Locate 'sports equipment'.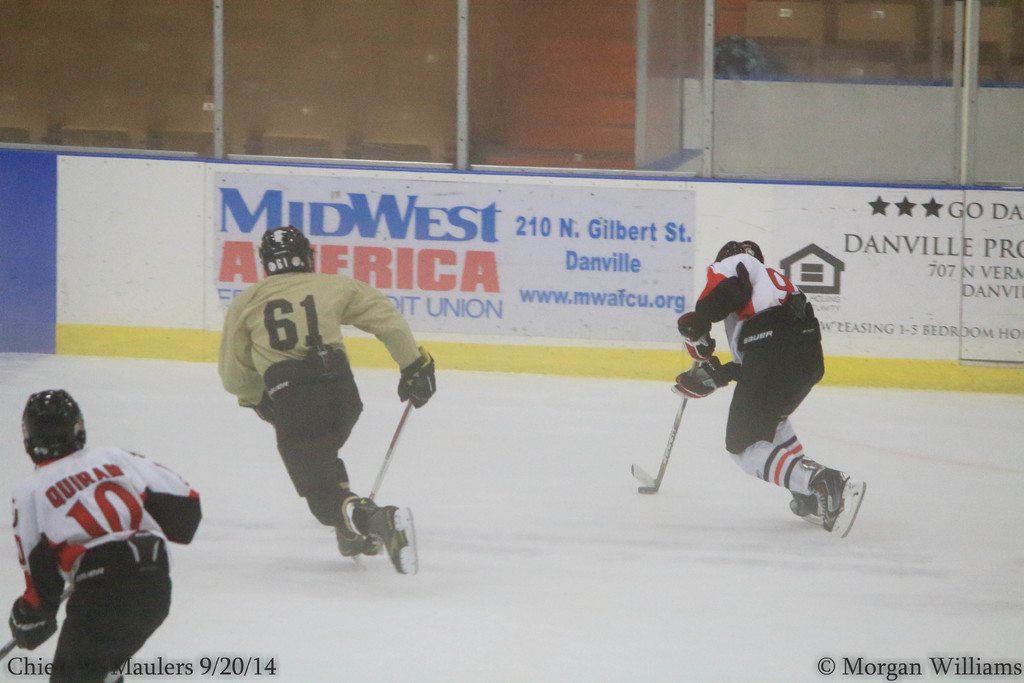
Bounding box: box=[13, 602, 58, 653].
